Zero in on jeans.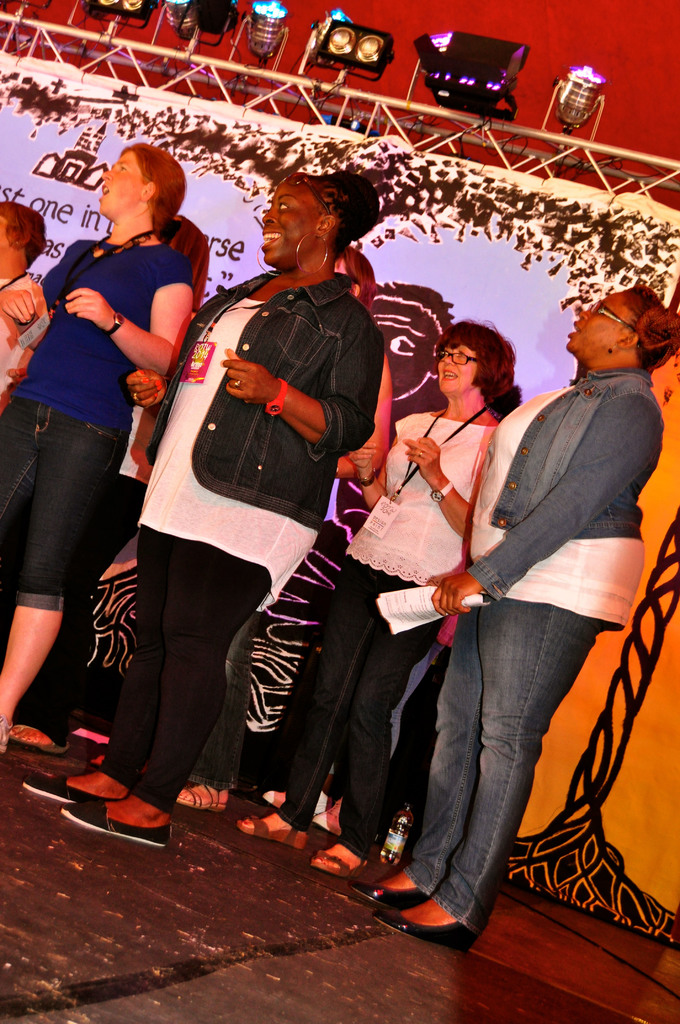
Zeroed in: (71, 522, 276, 825).
